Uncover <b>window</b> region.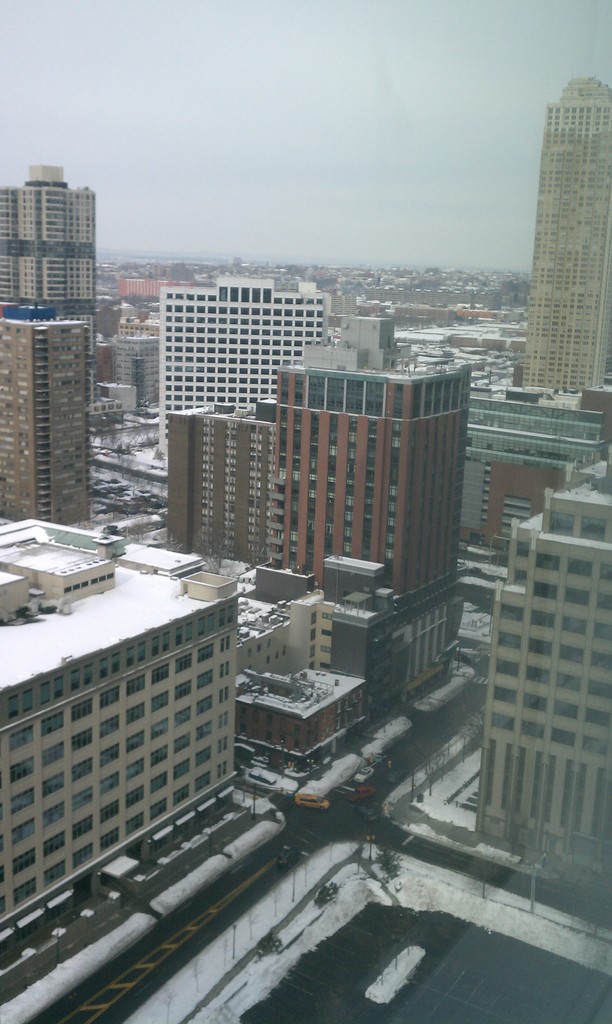
Uncovered: select_region(526, 668, 549, 684).
